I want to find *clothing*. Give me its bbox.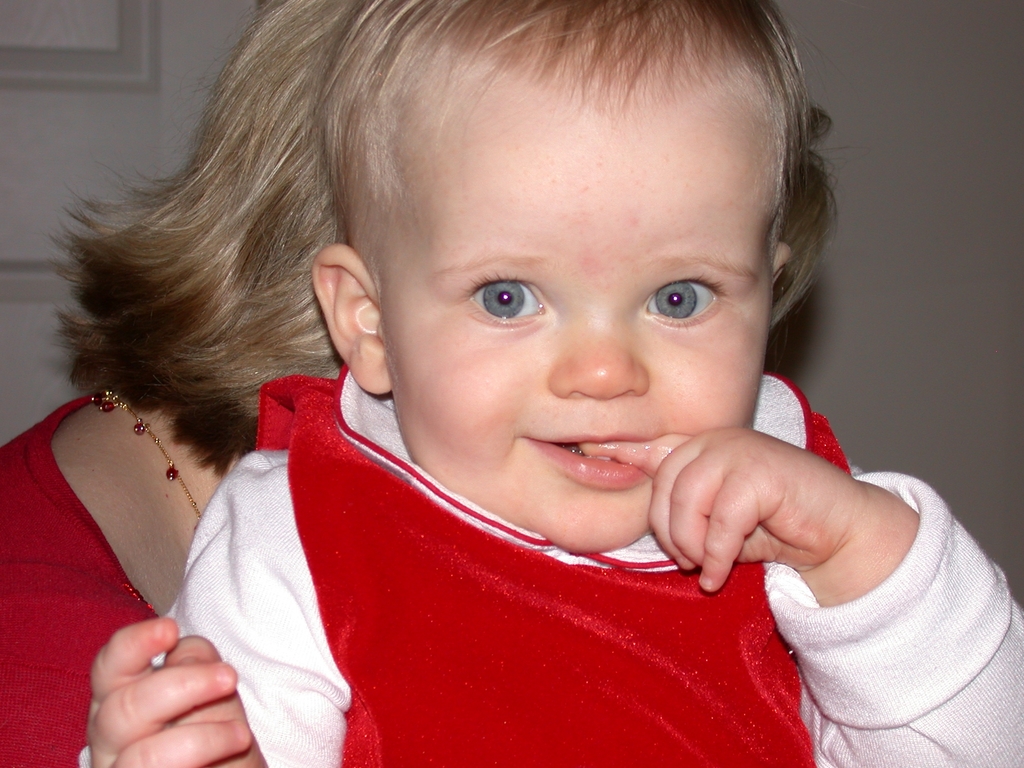
[x1=76, y1=364, x2=1023, y2=767].
